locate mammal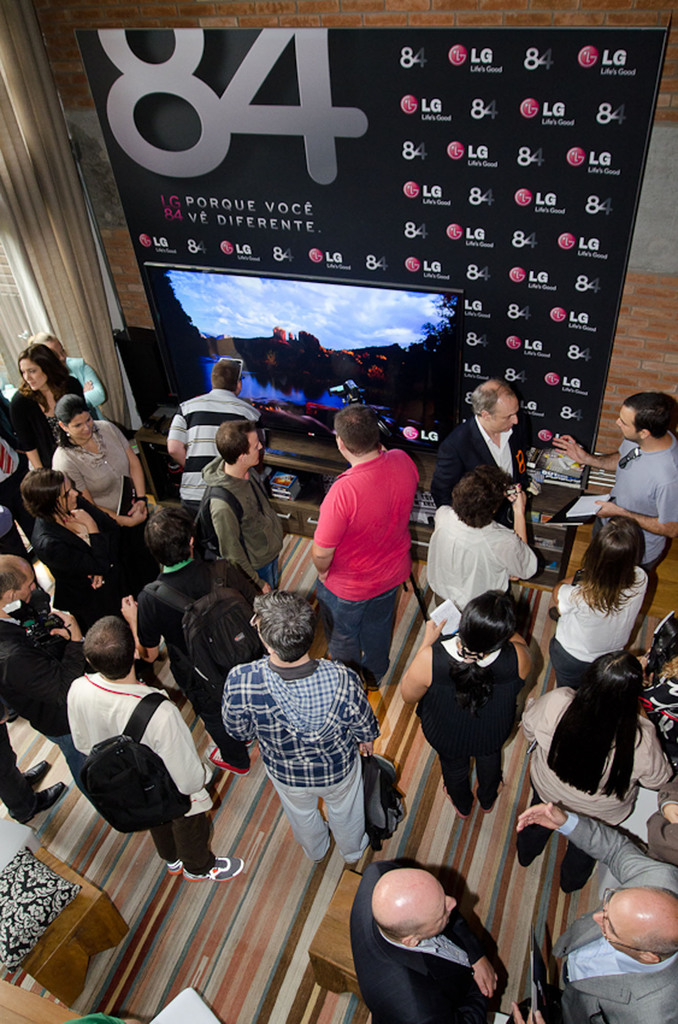
x1=65 y1=610 x2=246 y2=883
